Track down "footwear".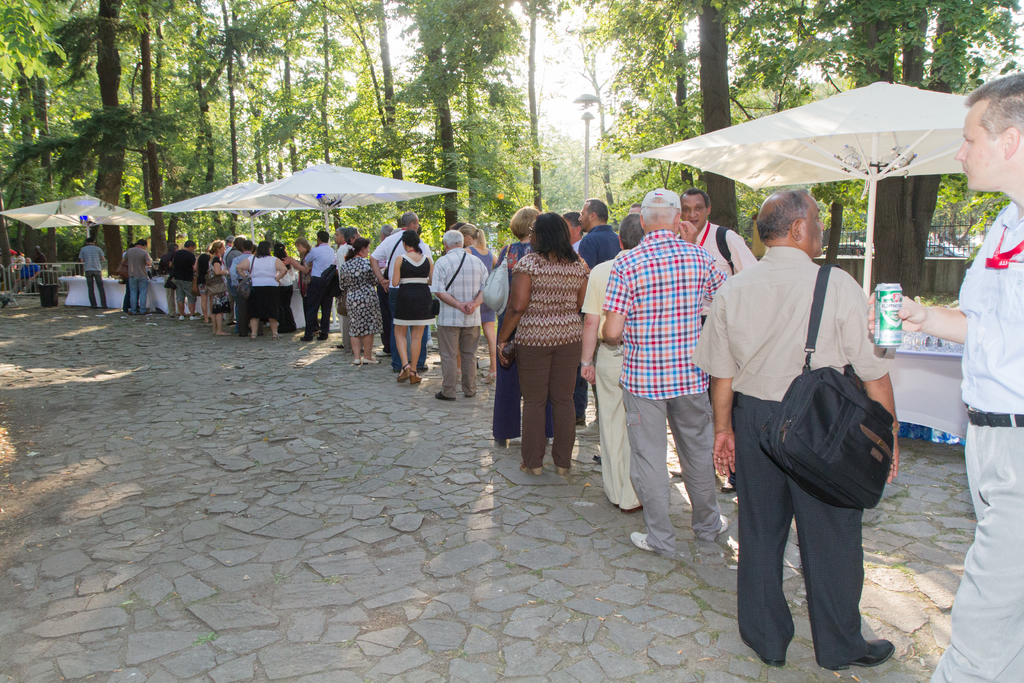
Tracked to bbox(177, 315, 184, 322).
